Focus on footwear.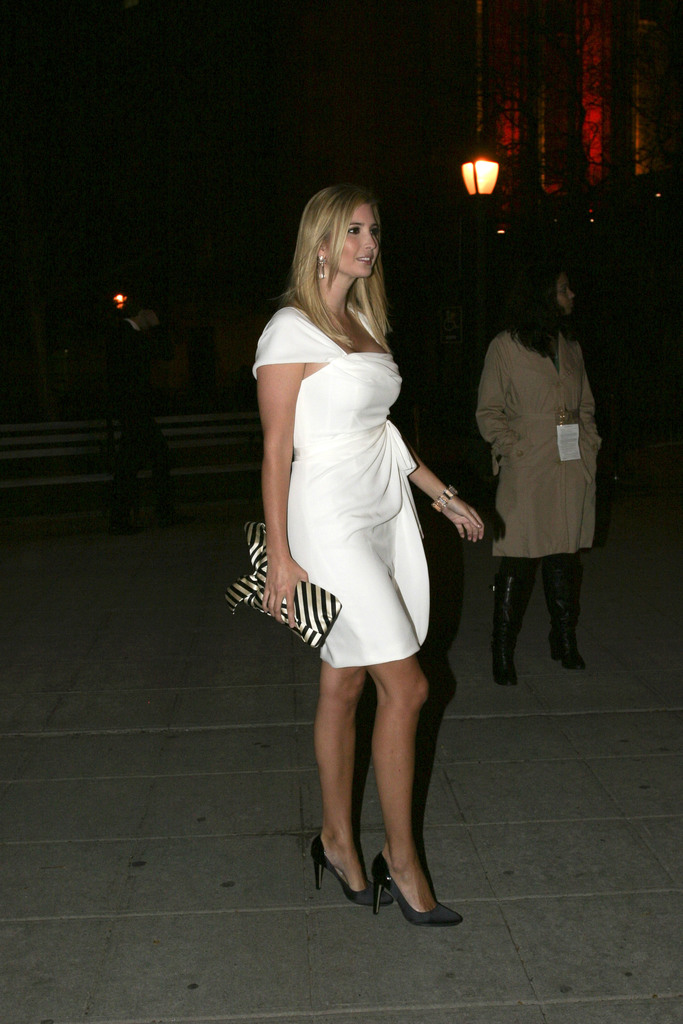
Focused at (x1=353, y1=840, x2=452, y2=922).
